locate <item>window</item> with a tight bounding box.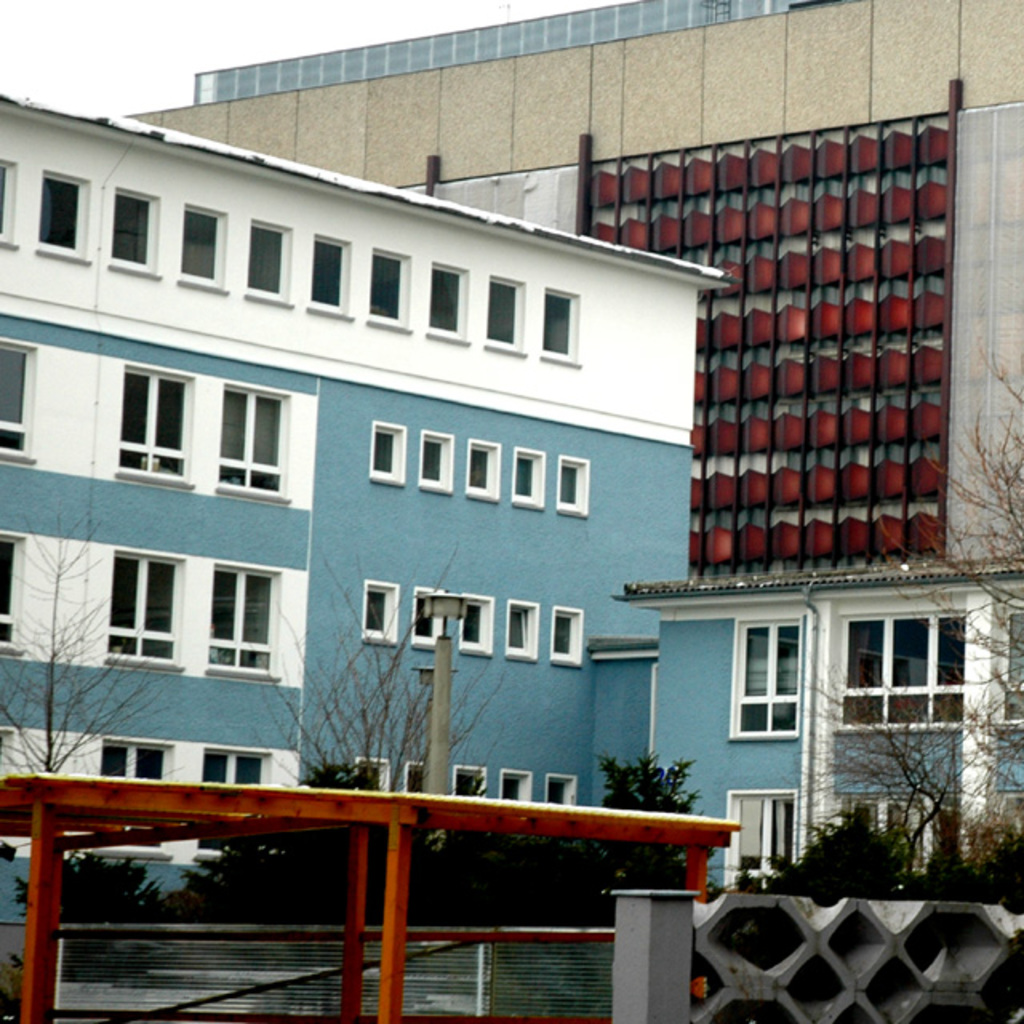
BBox(498, 765, 534, 800).
